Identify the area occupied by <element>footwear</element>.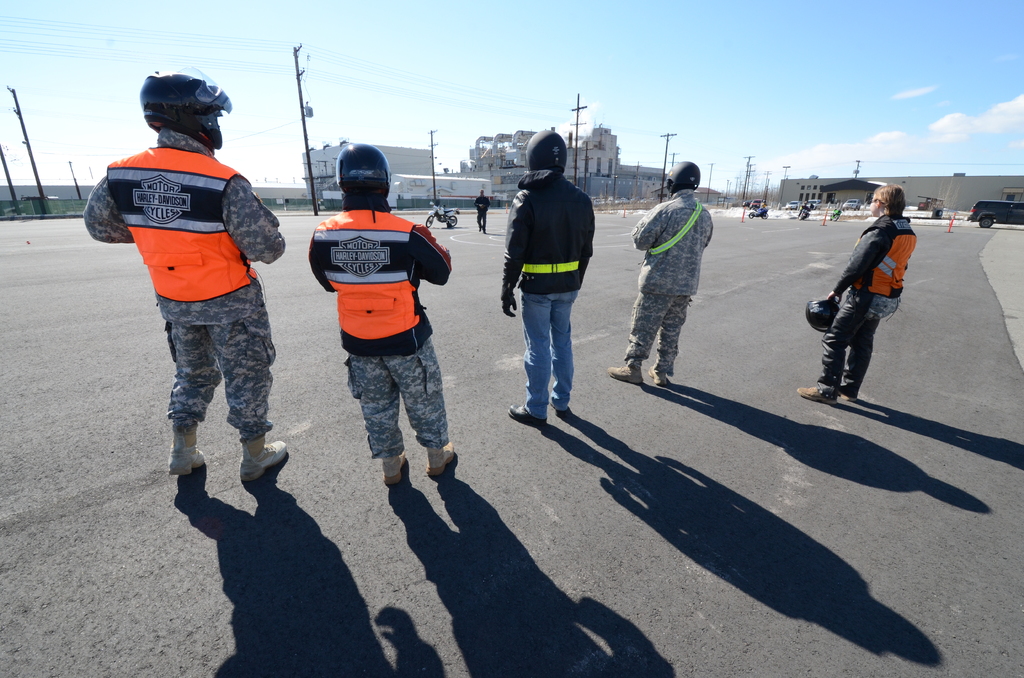
Area: box=[643, 357, 664, 386].
